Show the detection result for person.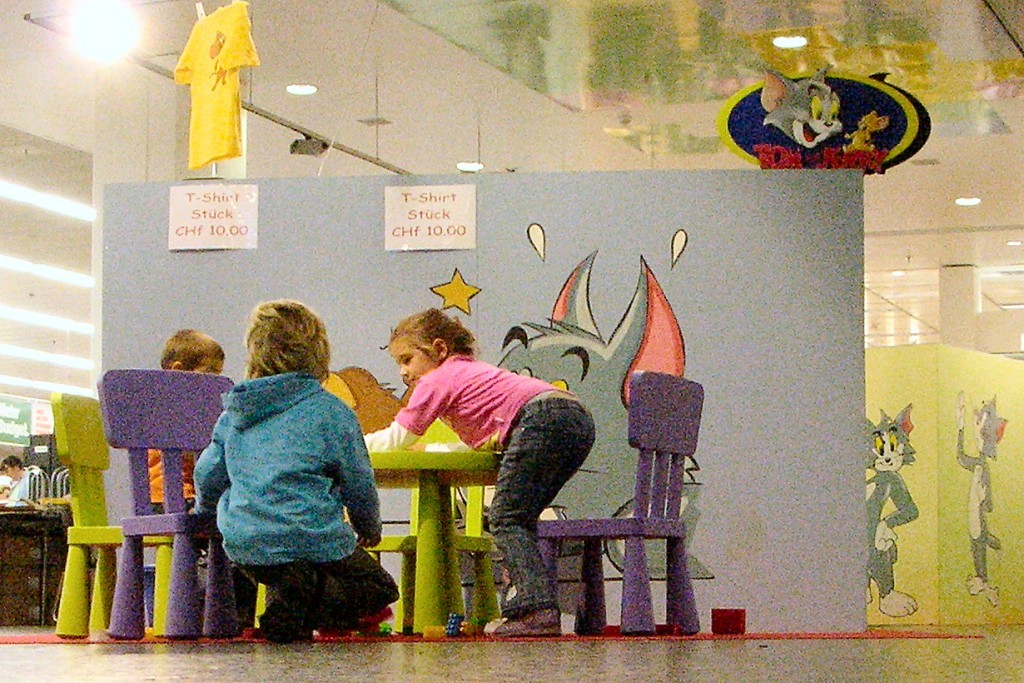
x1=146 y1=327 x2=225 y2=514.
